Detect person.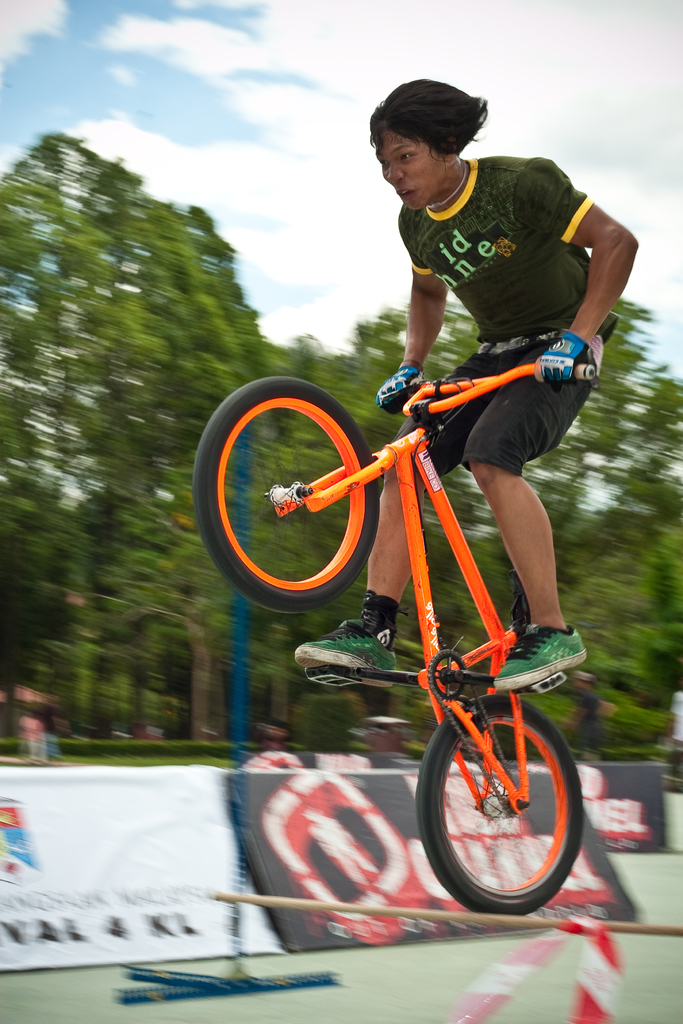
Detected at locate(292, 77, 637, 686).
